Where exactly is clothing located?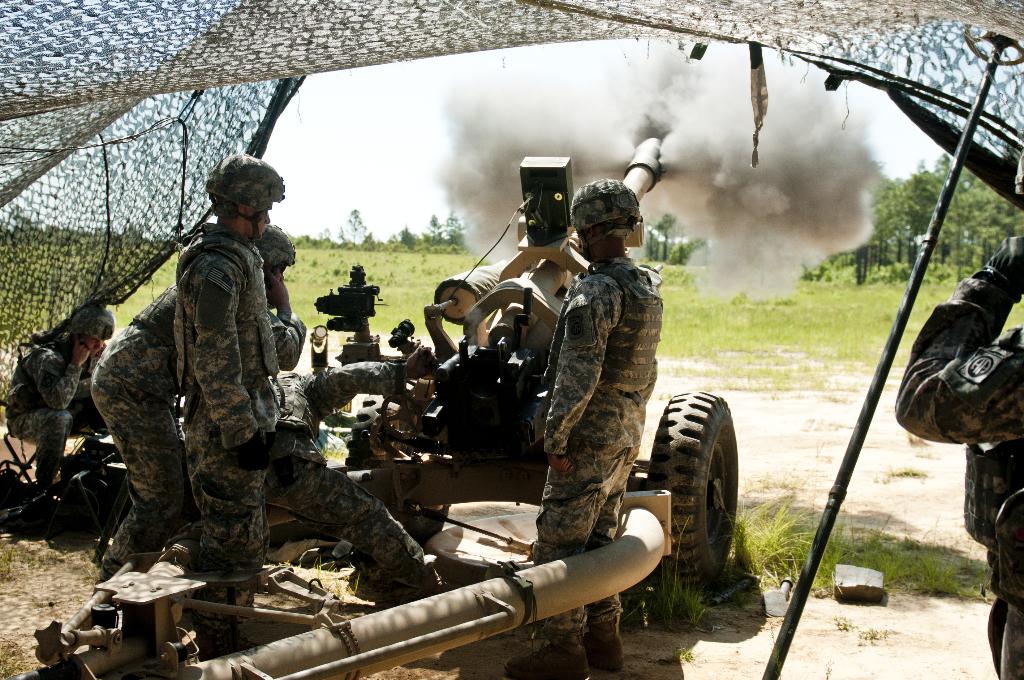
Its bounding box is 177, 225, 449, 590.
